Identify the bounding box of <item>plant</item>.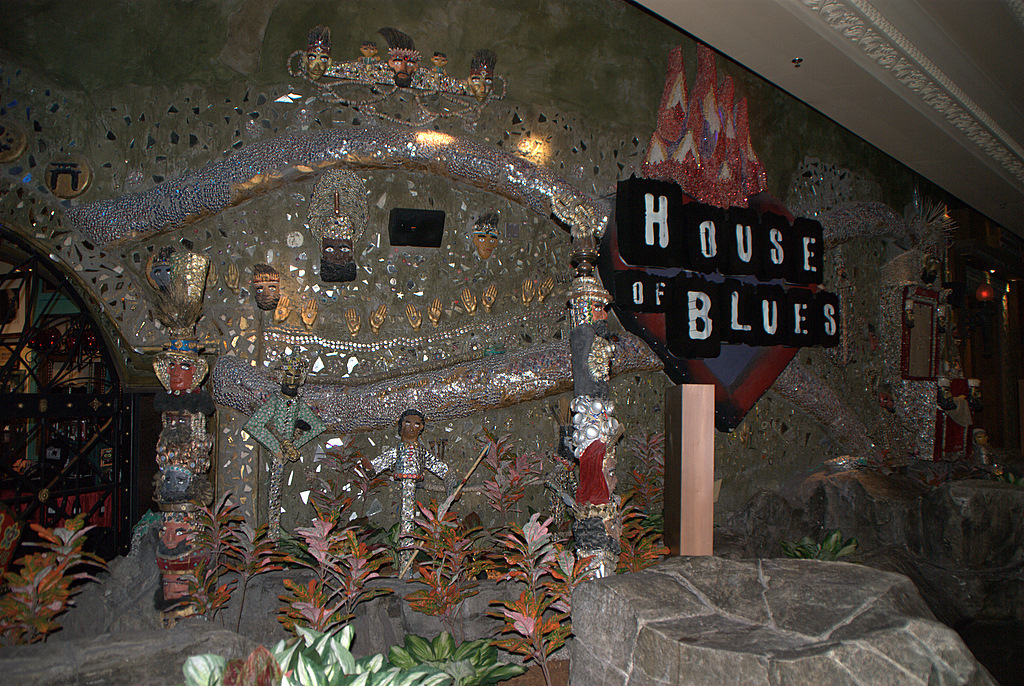
[left=604, top=425, right=686, bottom=578].
